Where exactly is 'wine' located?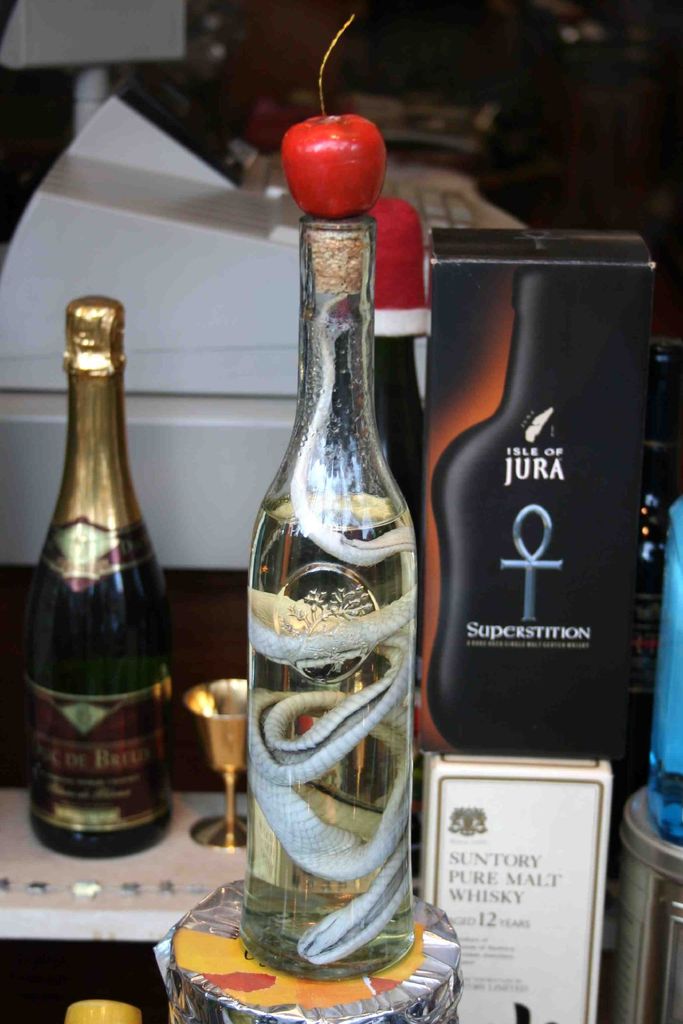
Its bounding box is 8,296,178,860.
